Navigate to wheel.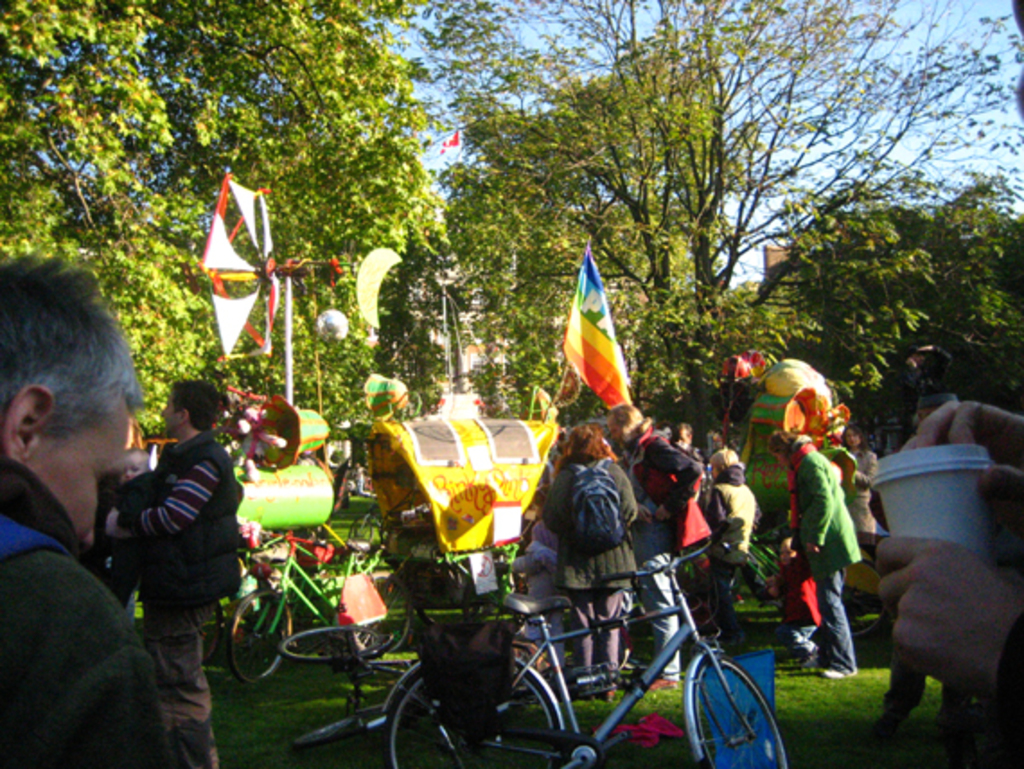
Navigation target: {"x1": 358, "y1": 577, "x2": 408, "y2": 645}.
